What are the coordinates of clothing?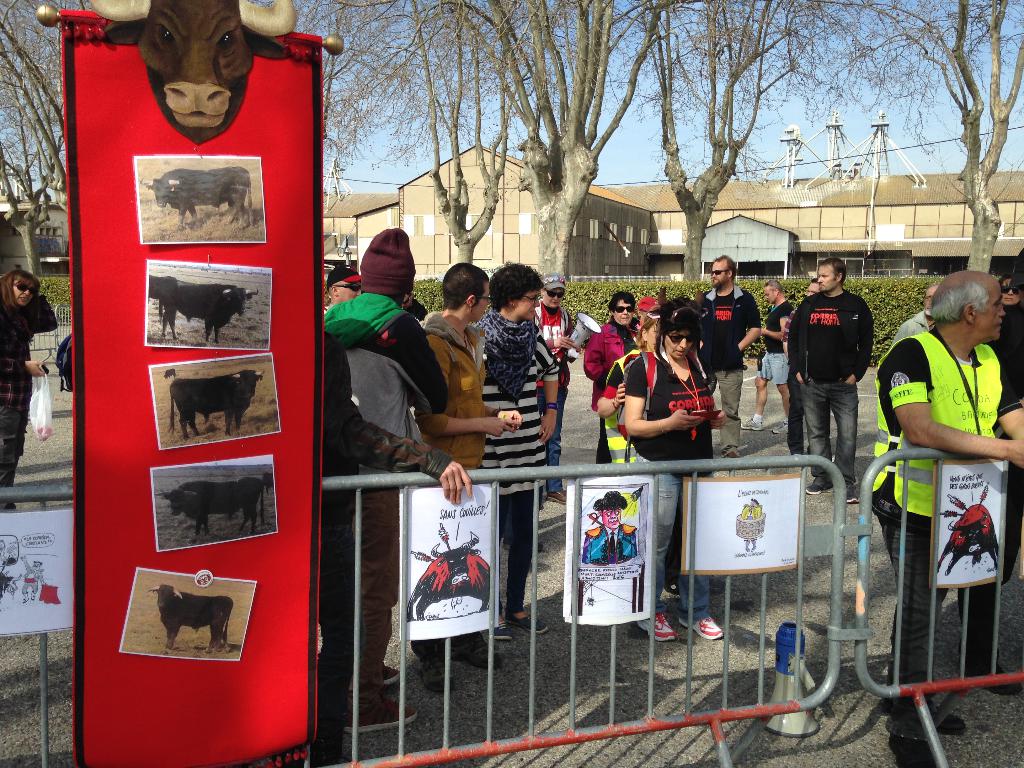
region(874, 323, 1023, 733).
